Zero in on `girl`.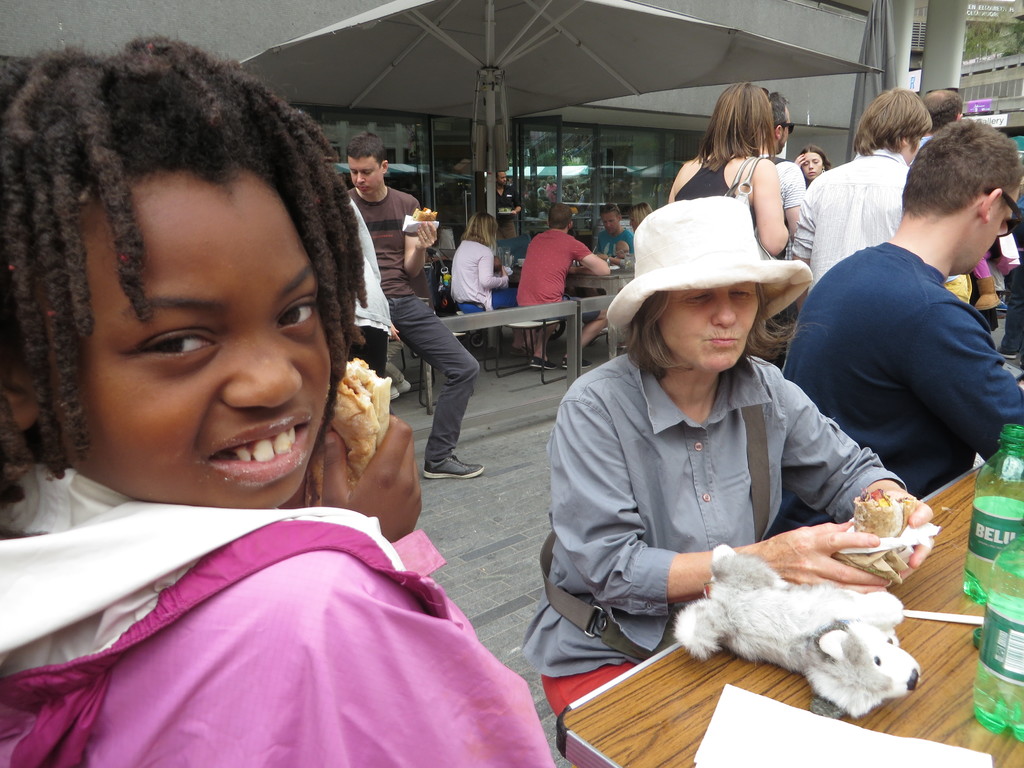
Zeroed in: x1=0 y1=26 x2=555 y2=767.
